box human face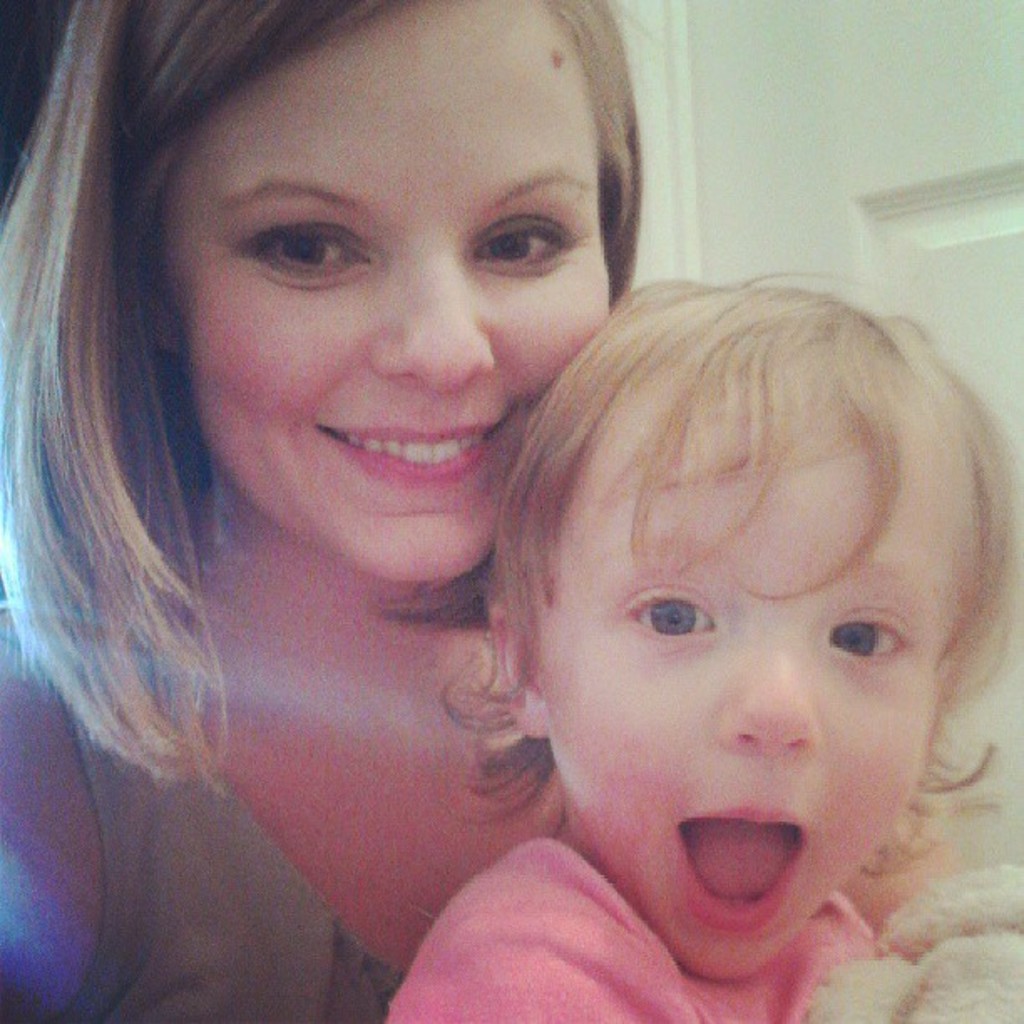
152, 0, 607, 582
